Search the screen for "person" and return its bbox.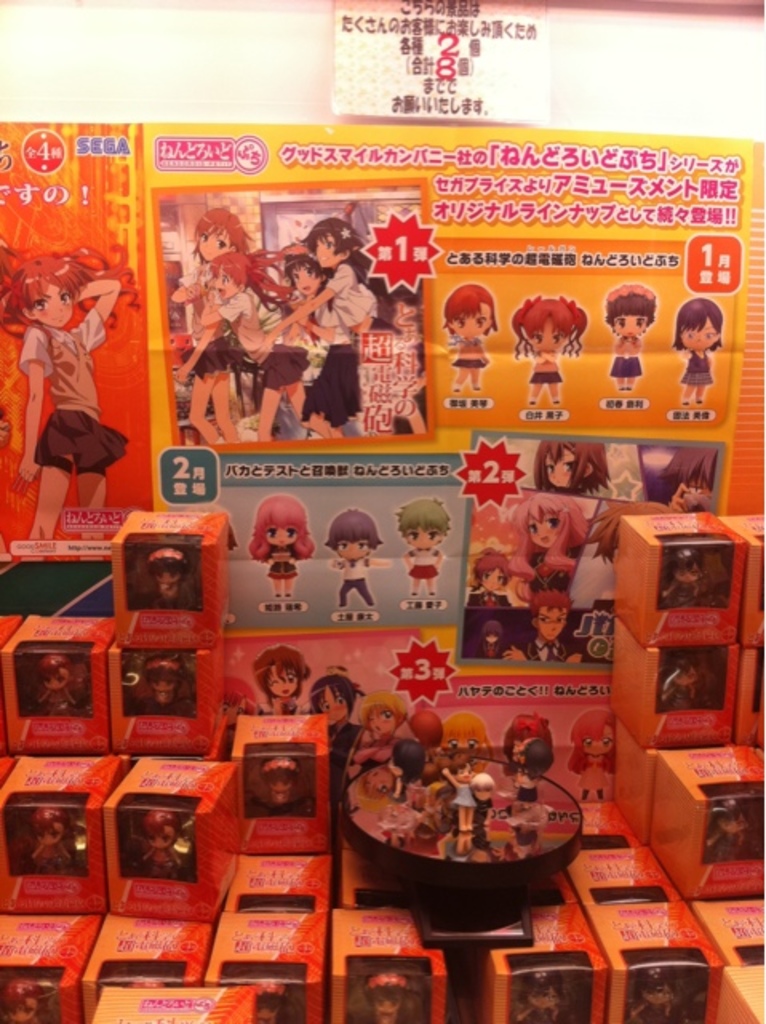
Found: [323,496,398,605].
